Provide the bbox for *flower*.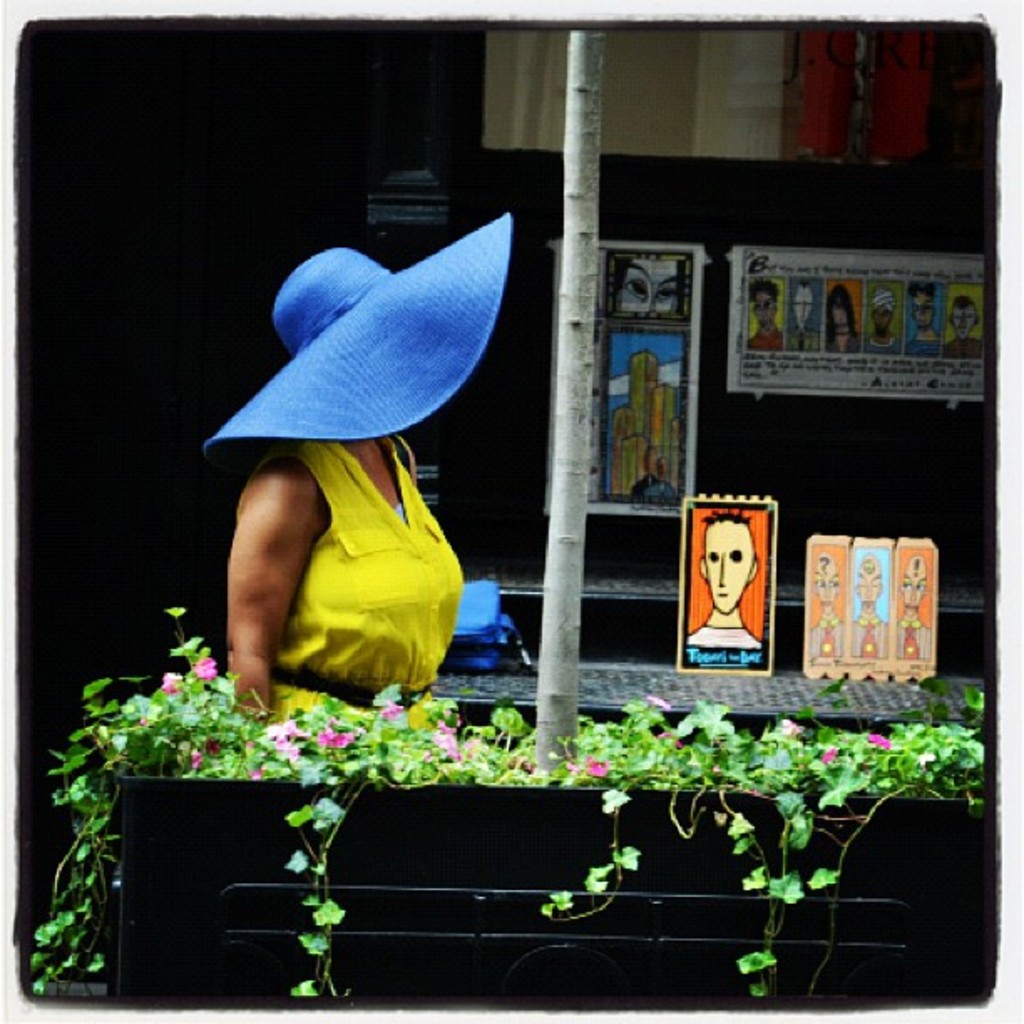
<bbox>582, 756, 611, 786</bbox>.
